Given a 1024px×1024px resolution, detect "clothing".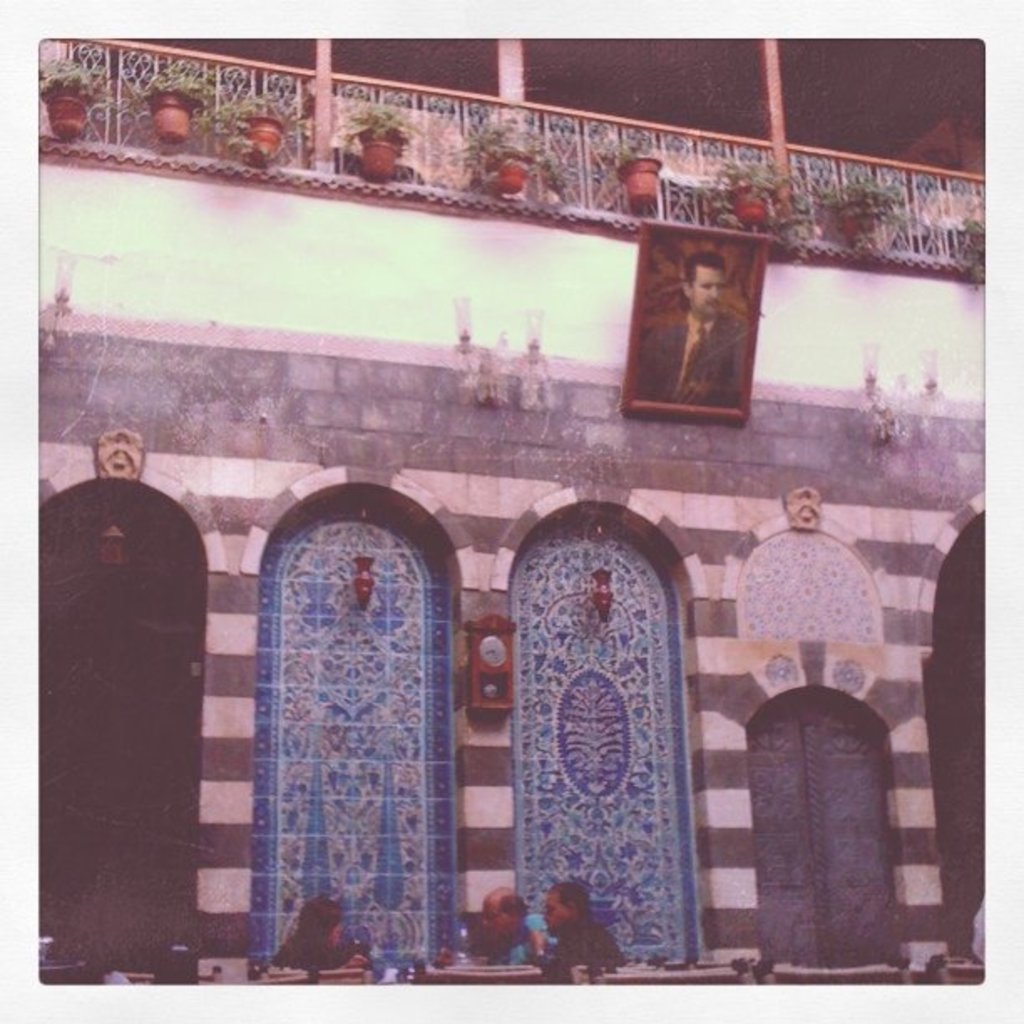
{"x1": 274, "y1": 924, "x2": 365, "y2": 965}.
